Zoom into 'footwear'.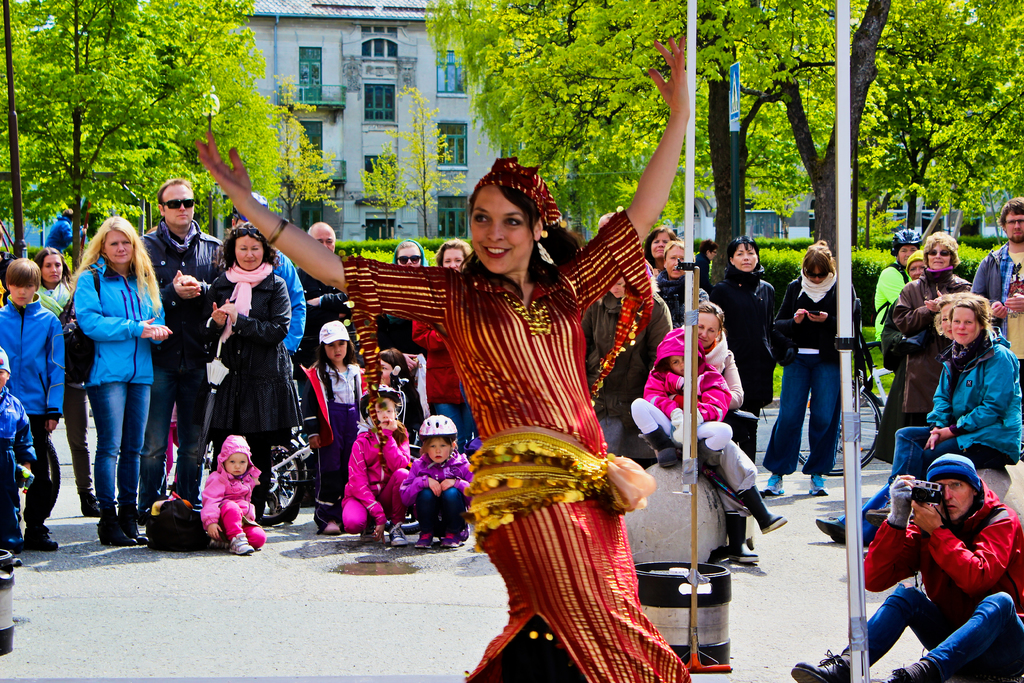
Zoom target: detection(230, 532, 255, 557).
